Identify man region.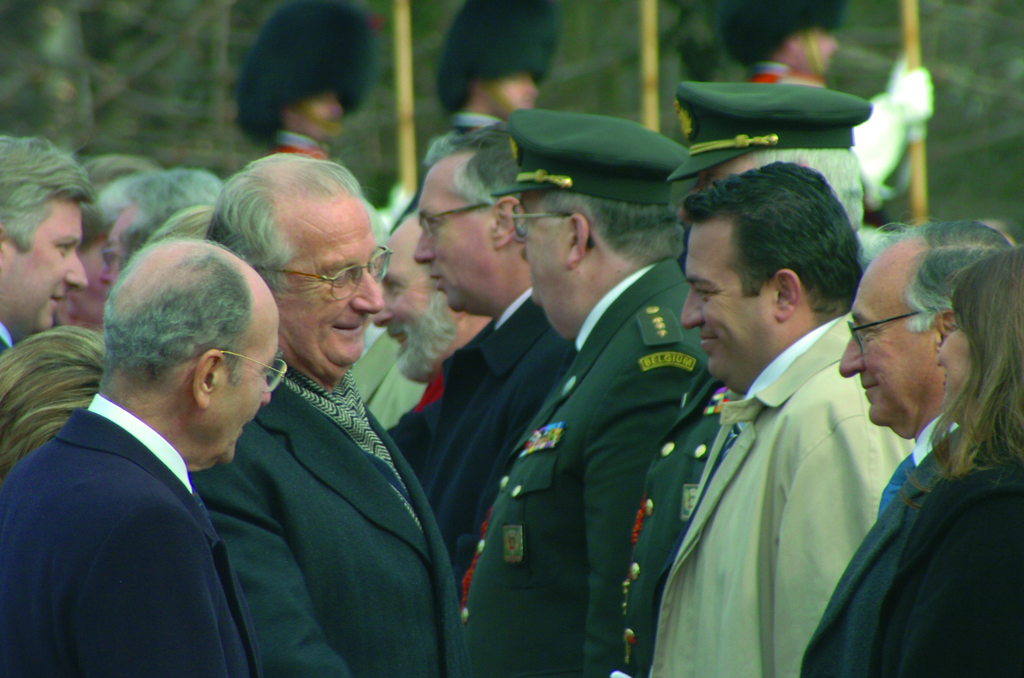
Region: [left=676, top=0, right=940, bottom=205].
